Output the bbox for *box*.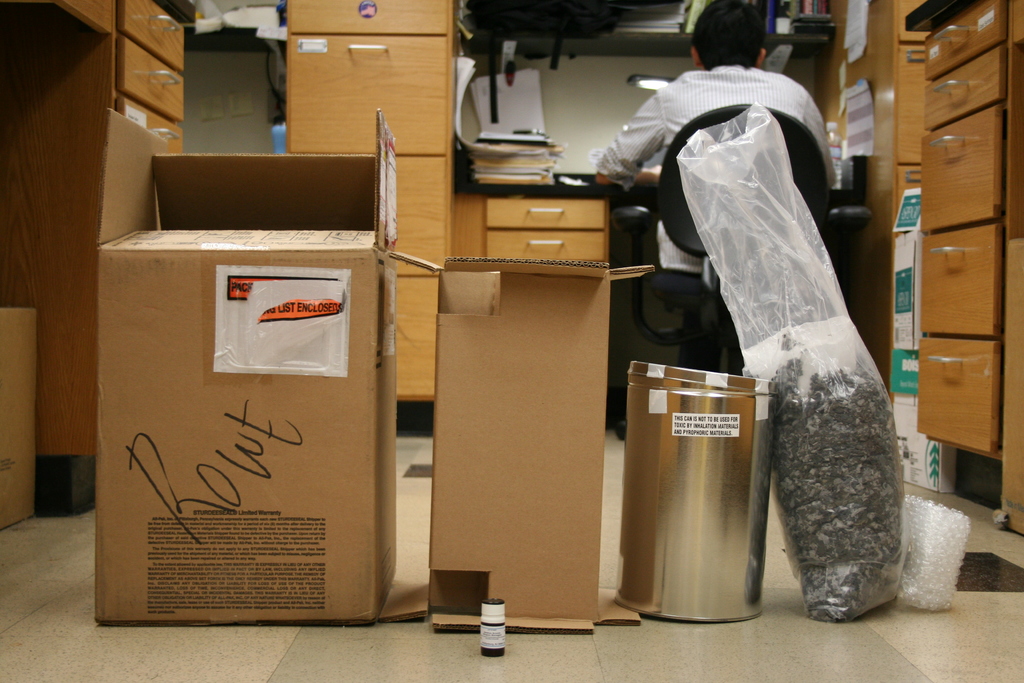
locate(83, 158, 405, 616).
